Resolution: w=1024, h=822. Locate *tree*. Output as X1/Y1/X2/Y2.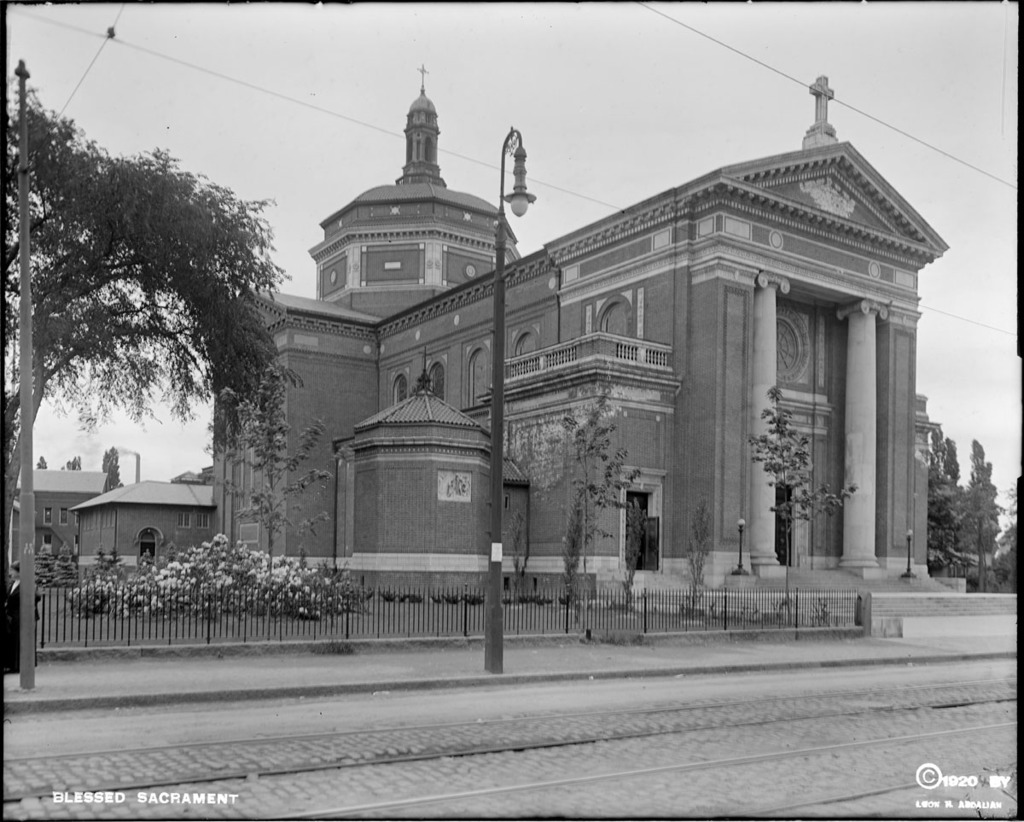
745/381/862/627.
